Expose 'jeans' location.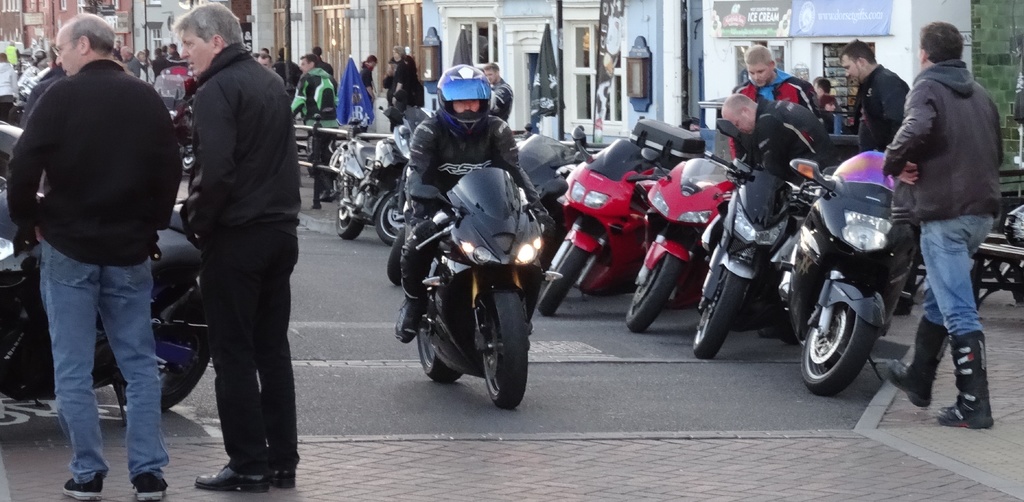
Exposed at locate(177, 229, 301, 476).
